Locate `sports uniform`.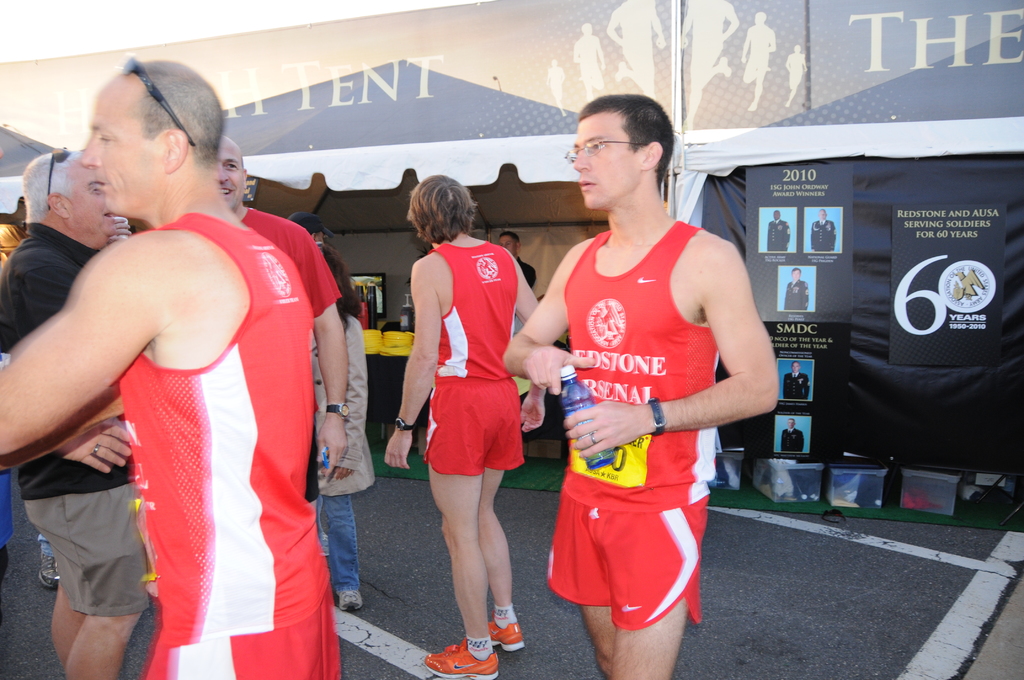
Bounding box: x1=550, y1=201, x2=704, y2=629.
